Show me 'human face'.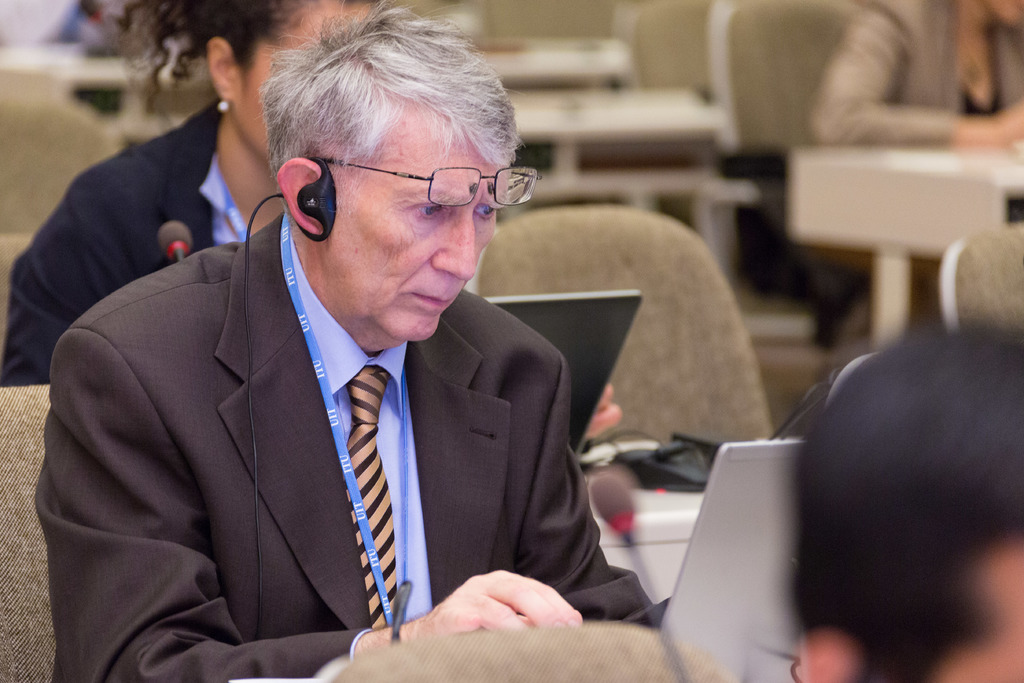
'human face' is here: (x1=332, y1=105, x2=503, y2=339).
